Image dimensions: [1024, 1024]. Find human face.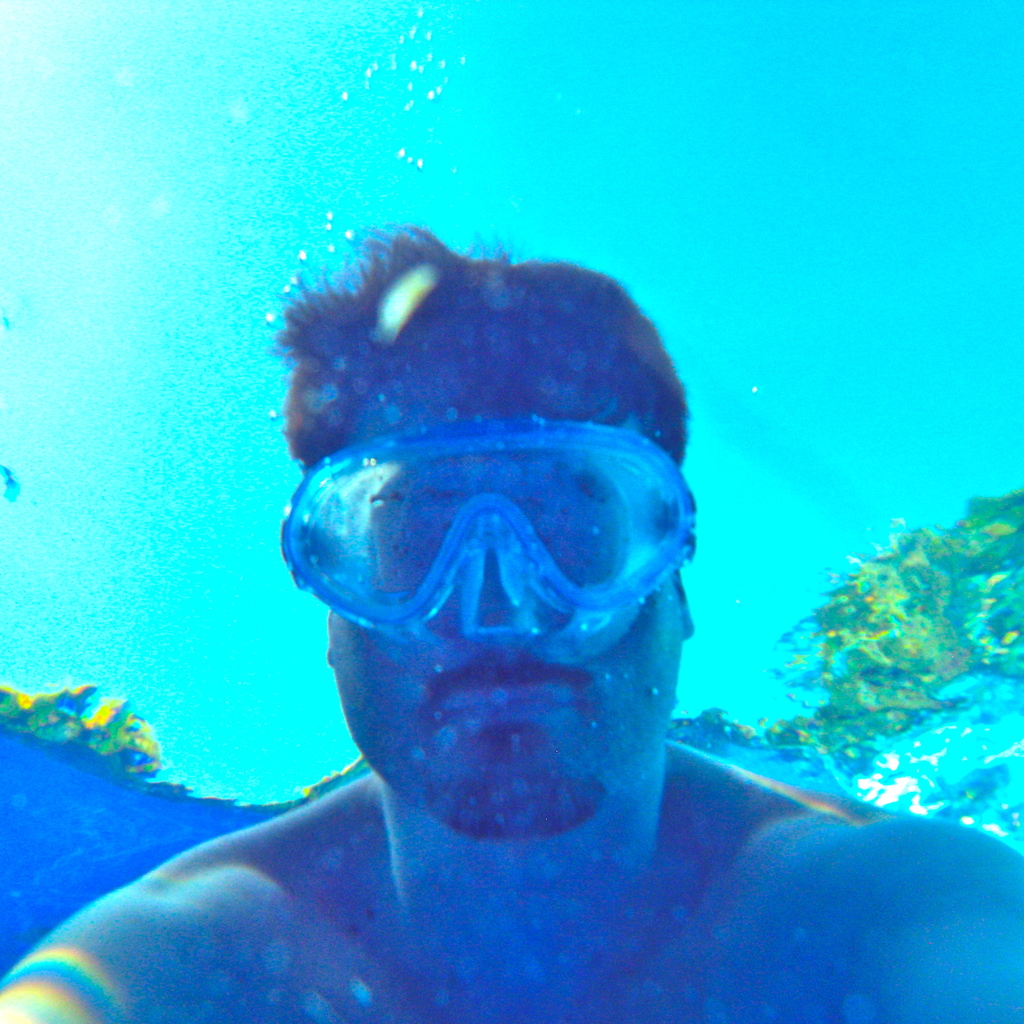
detection(308, 393, 683, 839).
